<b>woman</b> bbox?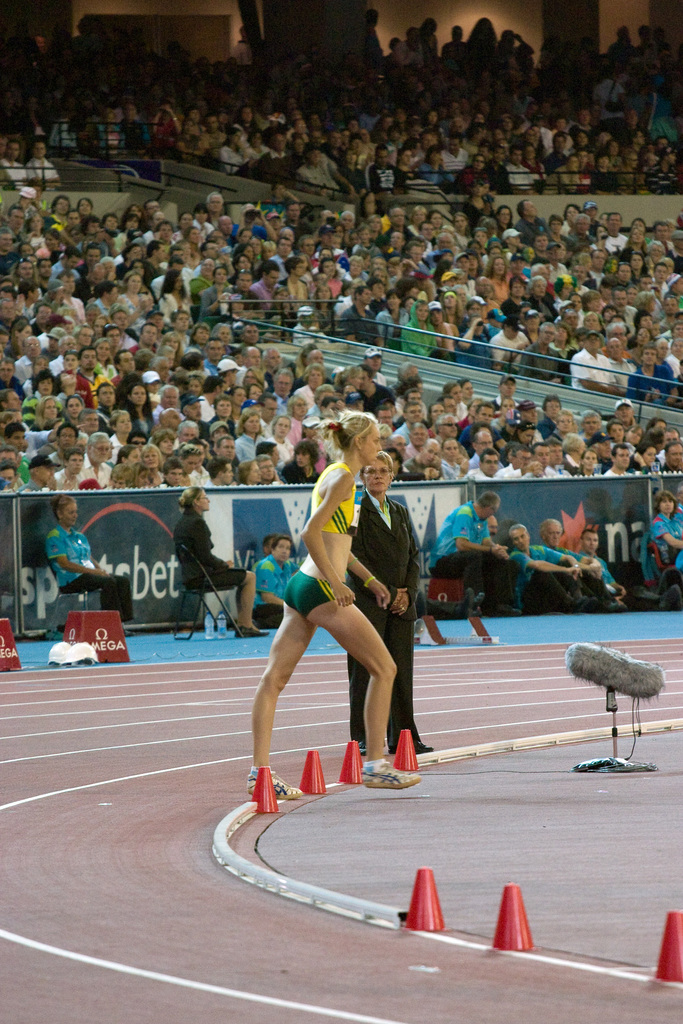
(x1=264, y1=433, x2=425, y2=811)
